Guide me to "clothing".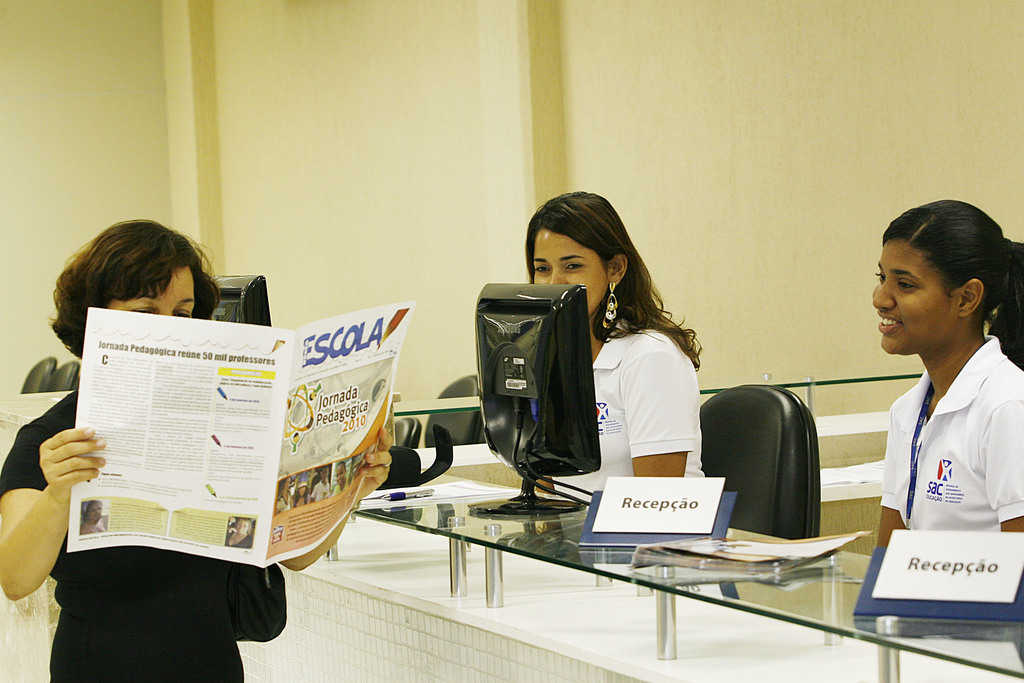
Guidance: 0/390/243/682.
